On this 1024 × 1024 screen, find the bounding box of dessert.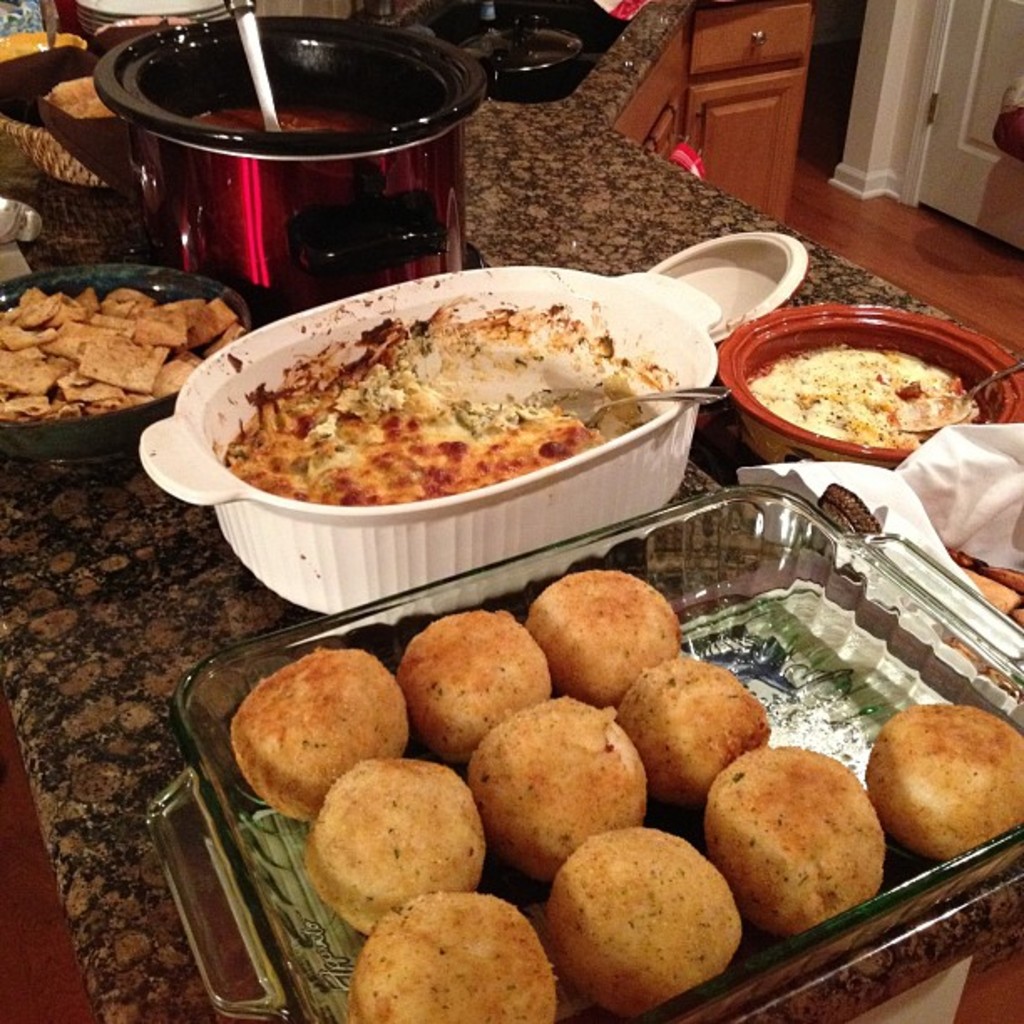
Bounding box: 350,895,562,1022.
